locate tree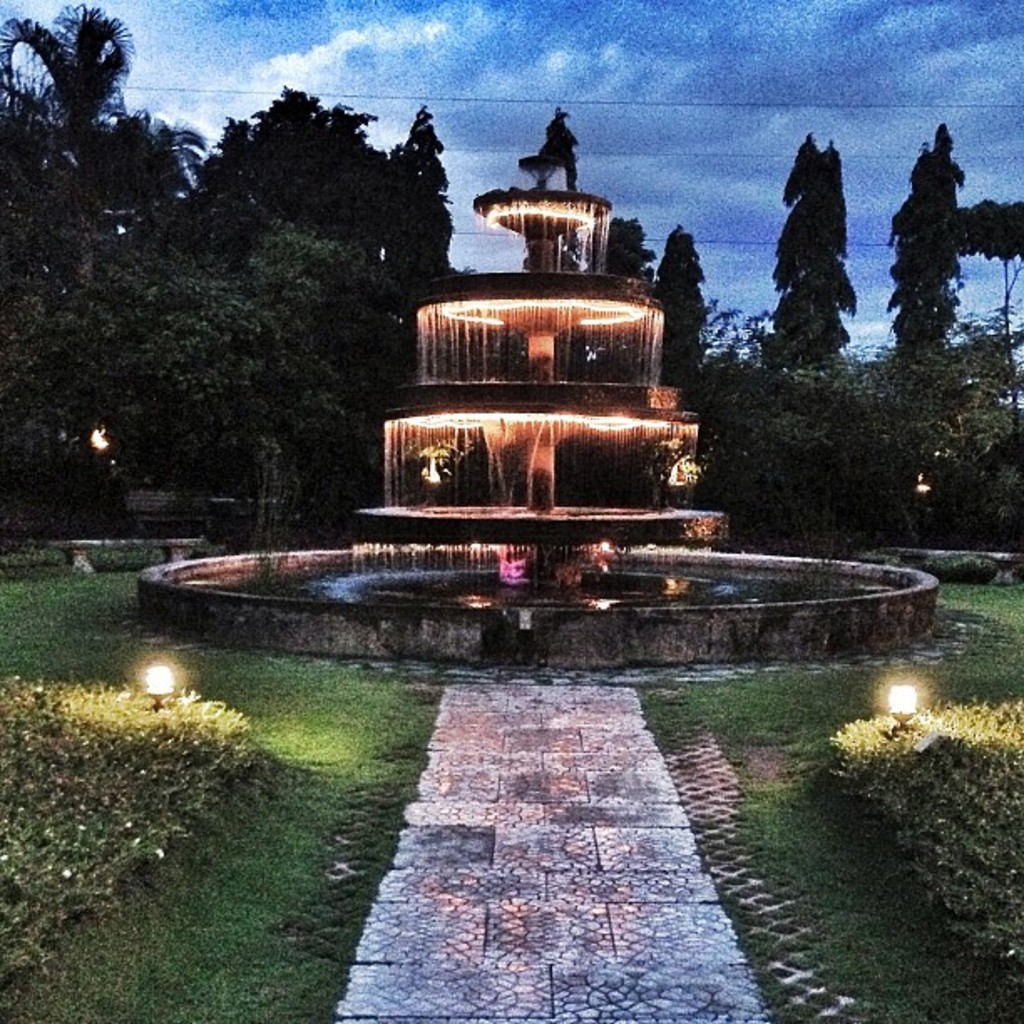
(882, 117, 962, 361)
